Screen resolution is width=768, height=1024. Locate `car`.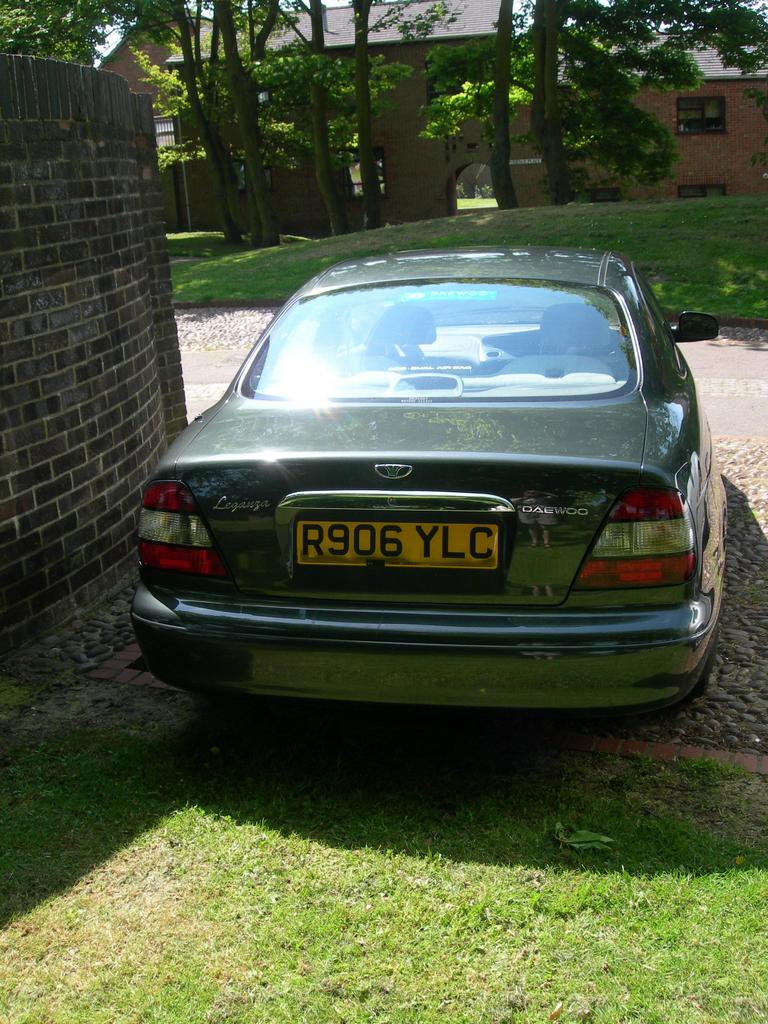
(left=130, top=246, right=728, bottom=709).
